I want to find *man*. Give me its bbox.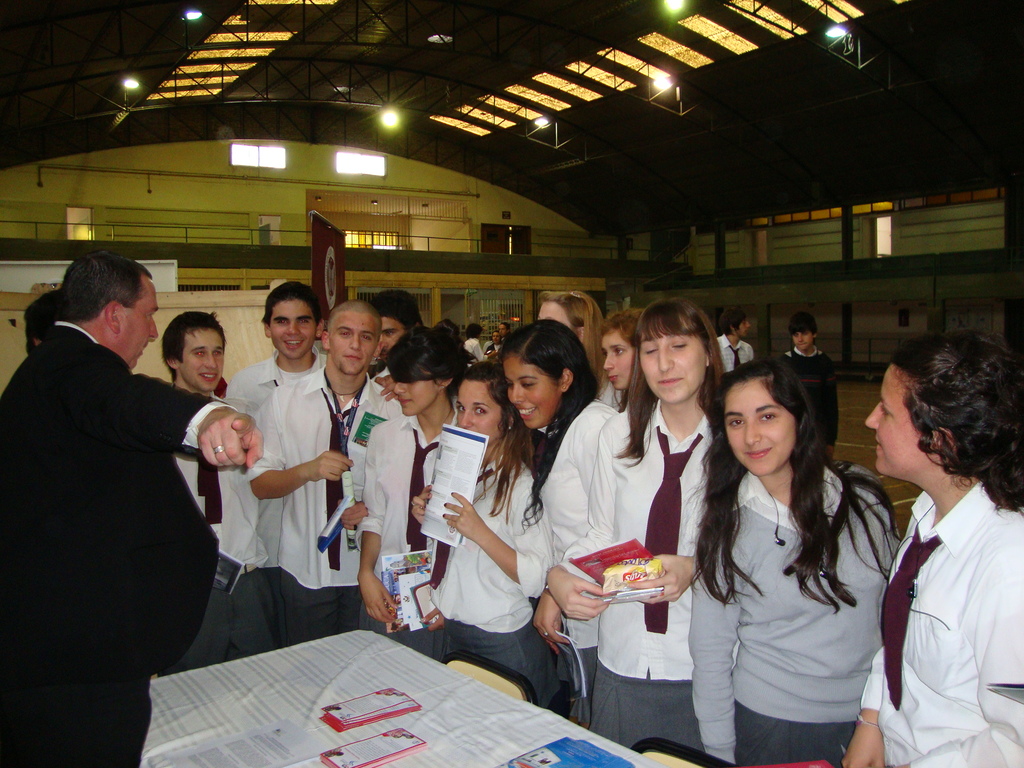
(15, 231, 247, 732).
